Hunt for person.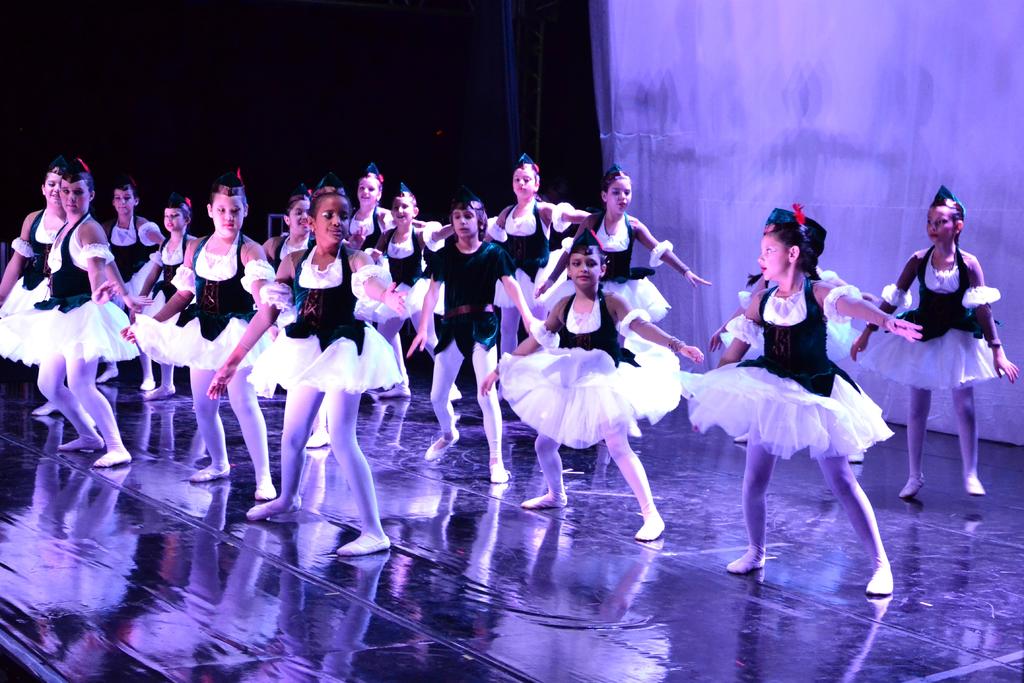
Hunted down at select_region(0, 153, 67, 418).
